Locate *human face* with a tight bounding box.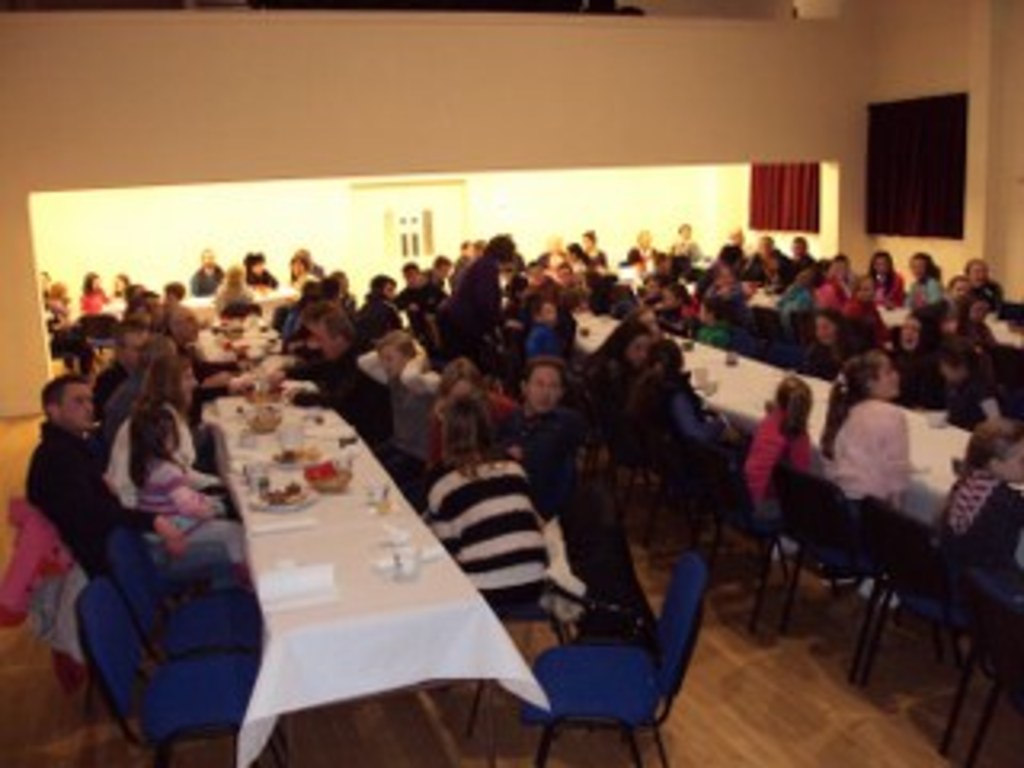
x1=442, y1=259, x2=458, y2=278.
